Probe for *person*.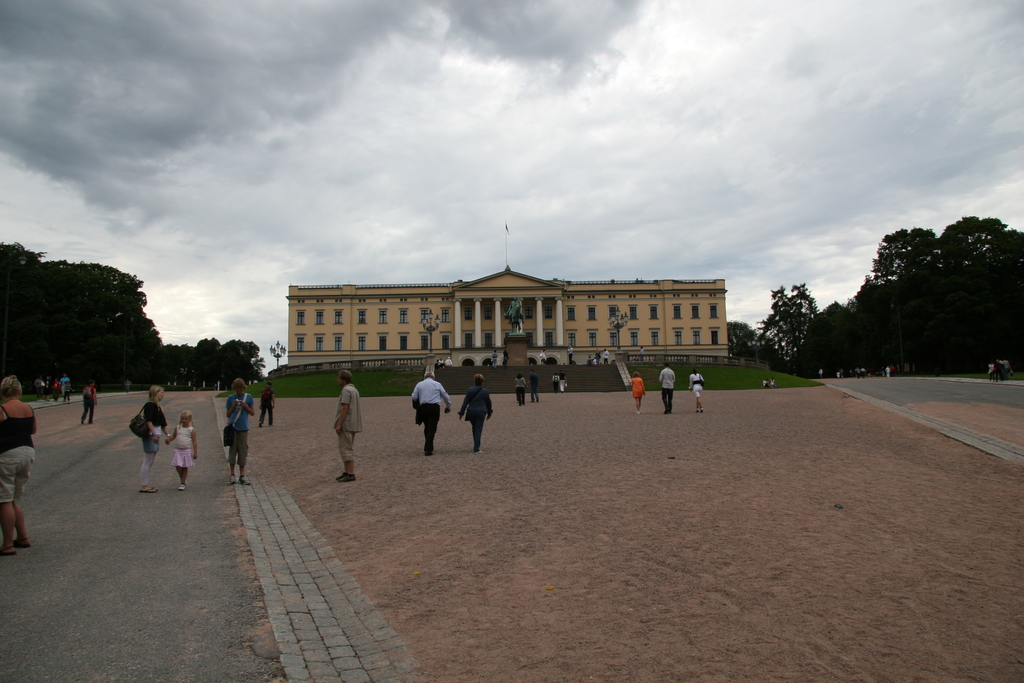
Probe result: 488 347 497 366.
